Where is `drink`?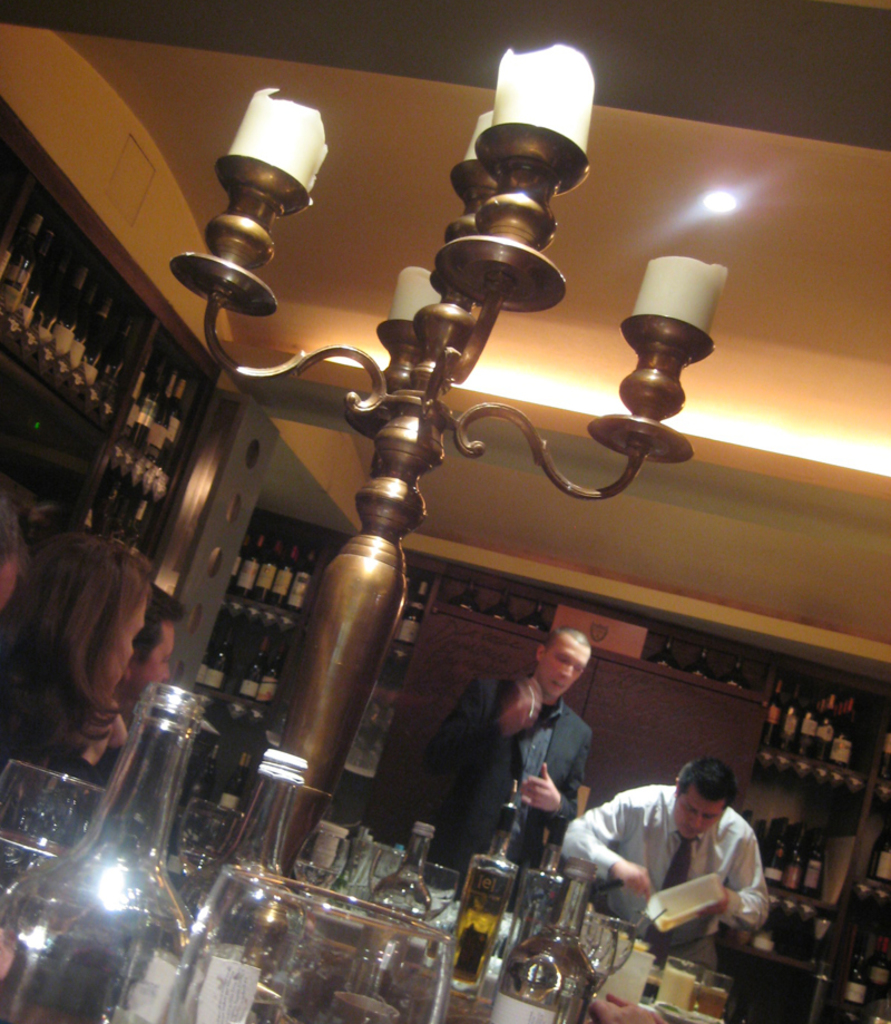
<bbox>785, 684, 803, 753</bbox>.
